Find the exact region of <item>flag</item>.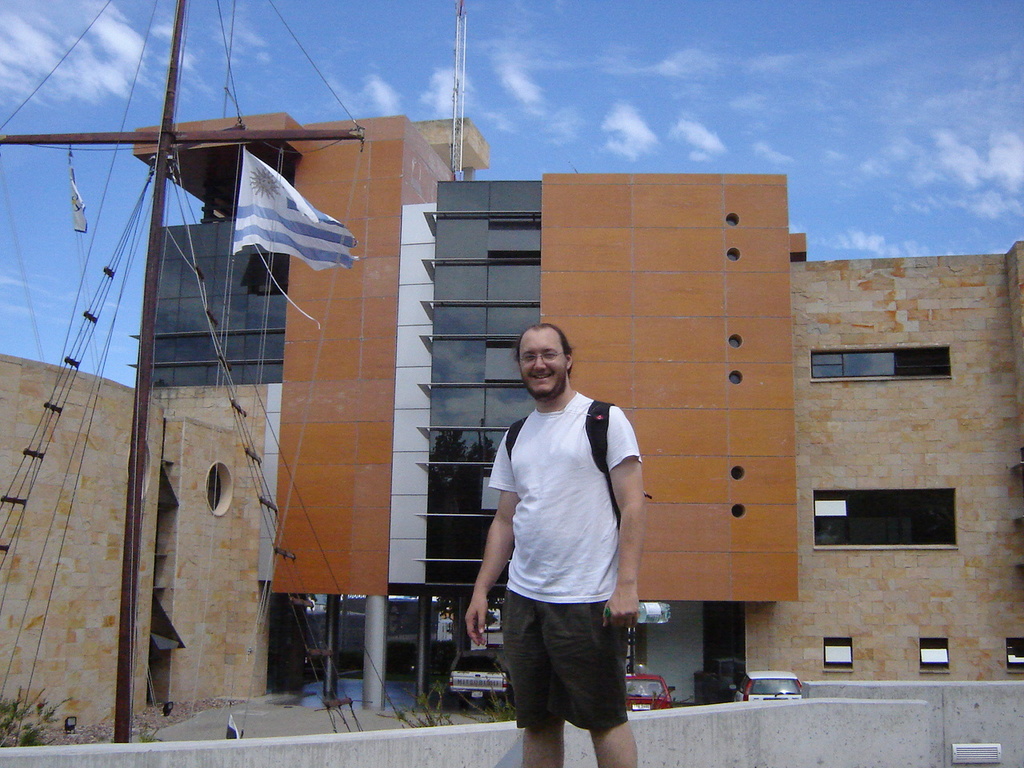
Exact region: <region>68, 140, 88, 234</region>.
